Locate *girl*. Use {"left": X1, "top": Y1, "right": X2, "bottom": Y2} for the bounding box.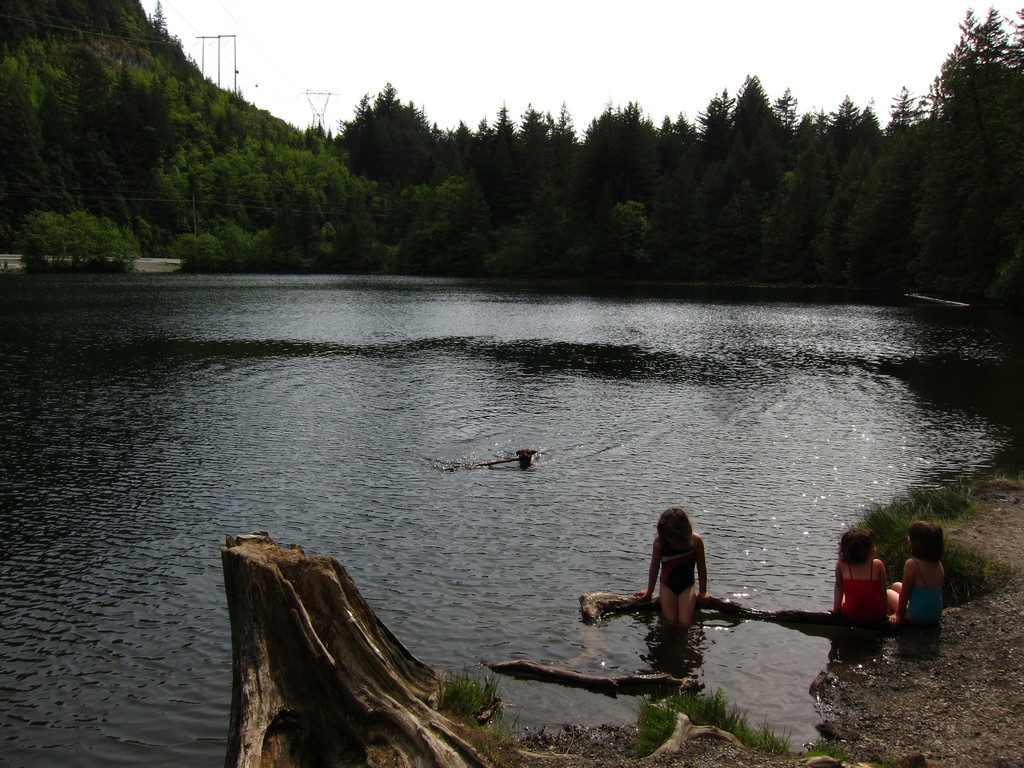
{"left": 829, "top": 522, "right": 889, "bottom": 617}.
